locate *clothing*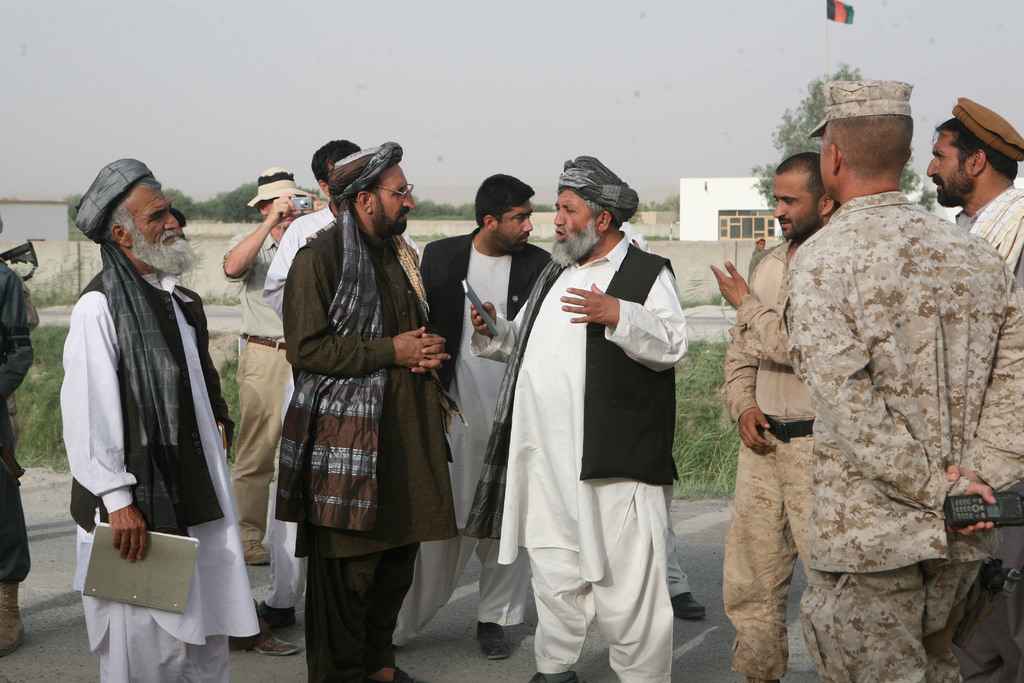
l=221, t=227, r=284, b=533
